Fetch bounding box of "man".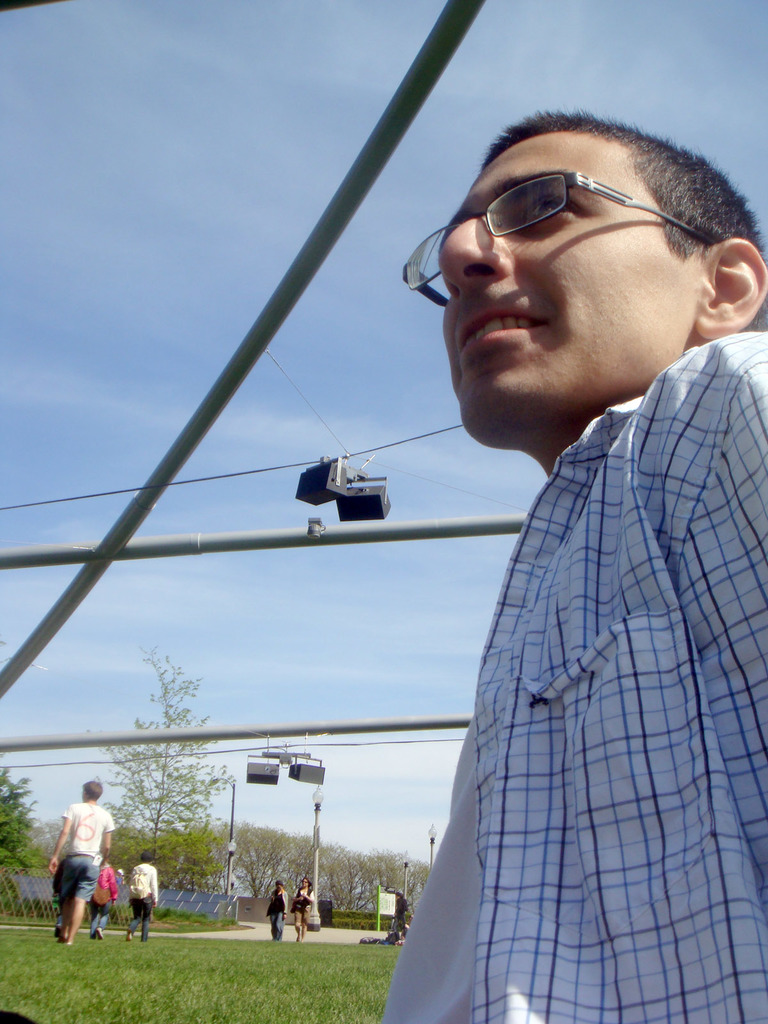
Bbox: detection(40, 776, 126, 934).
